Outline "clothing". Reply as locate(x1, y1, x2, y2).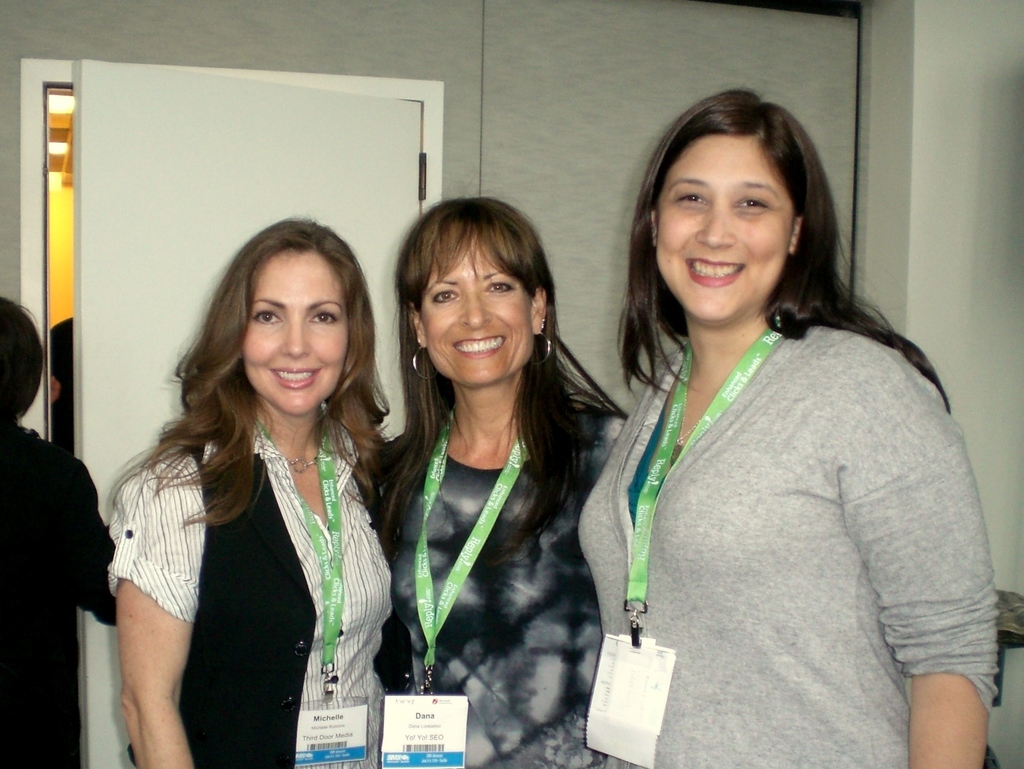
locate(106, 424, 391, 768).
